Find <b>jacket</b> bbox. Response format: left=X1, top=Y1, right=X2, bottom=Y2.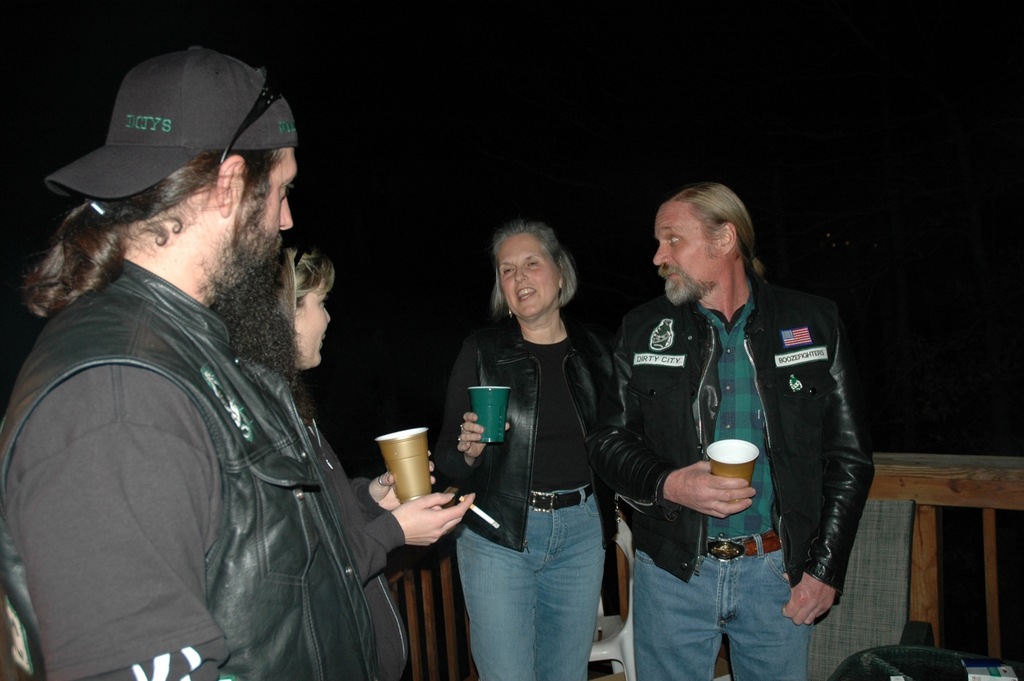
left=455, top=313, right=623, bottom=554.
